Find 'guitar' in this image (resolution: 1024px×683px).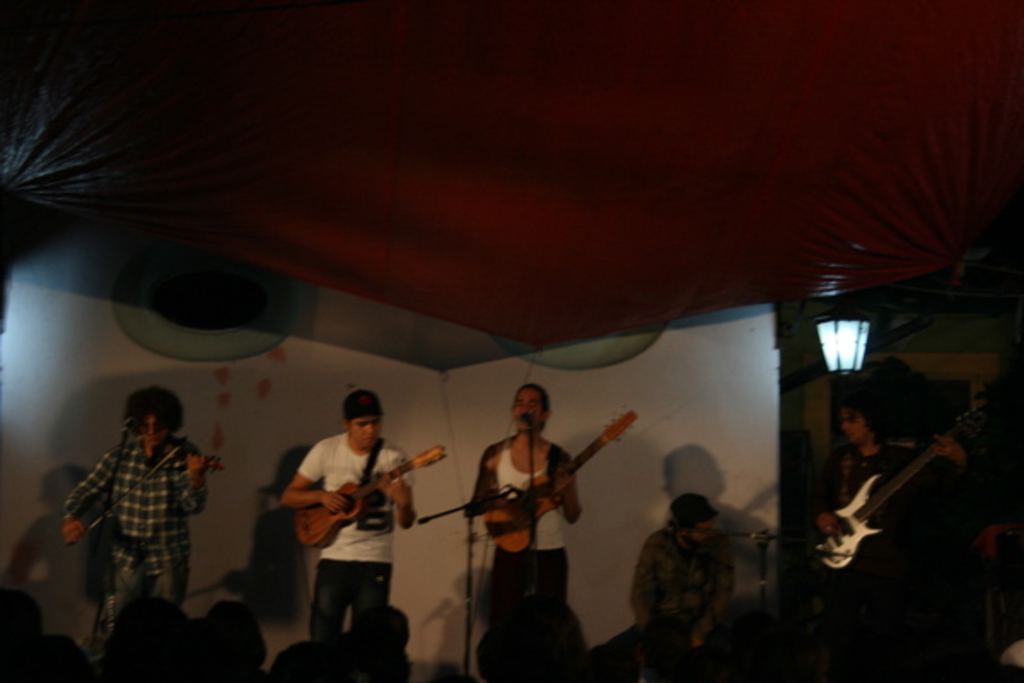
x1=294, y1=444, x2=451, y2=543.
